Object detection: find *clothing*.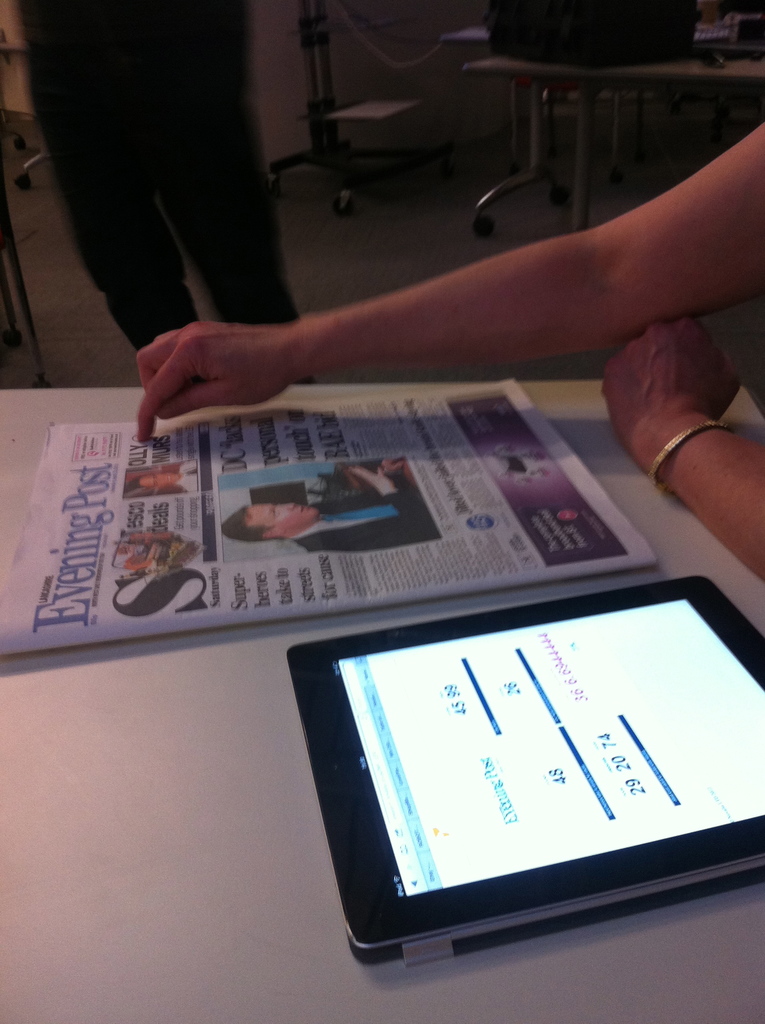
44, 17, 341, 383.
